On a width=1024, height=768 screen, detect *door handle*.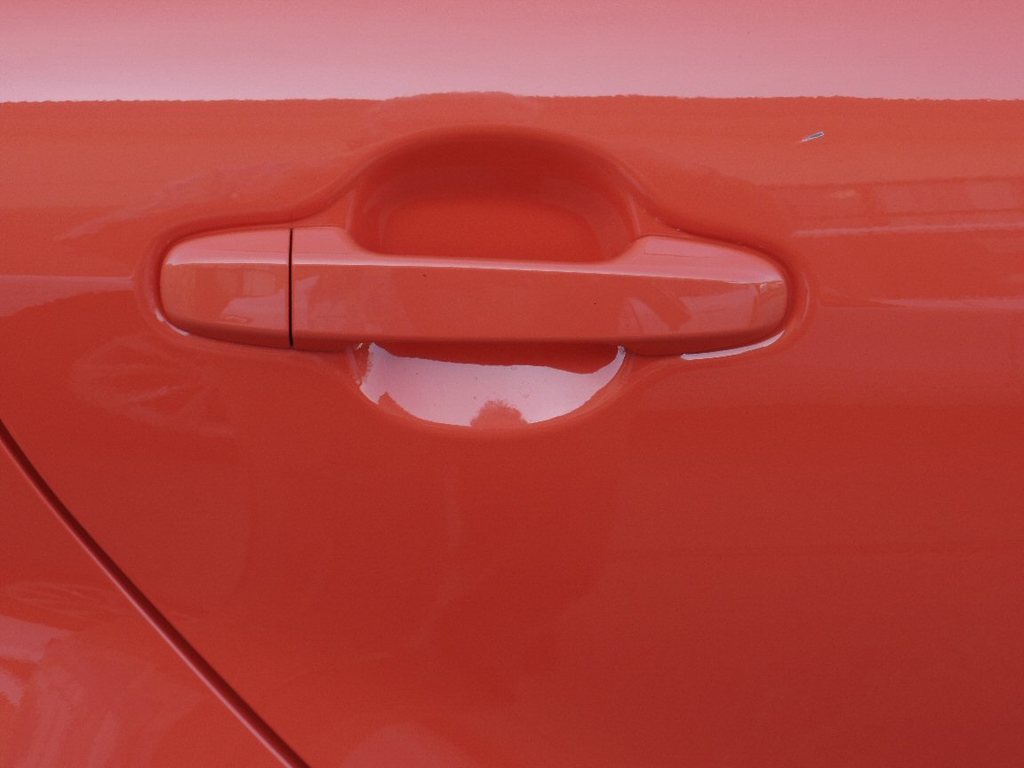
{"left": 154, "top": 215, "right": 794, "bottom": 350}.
